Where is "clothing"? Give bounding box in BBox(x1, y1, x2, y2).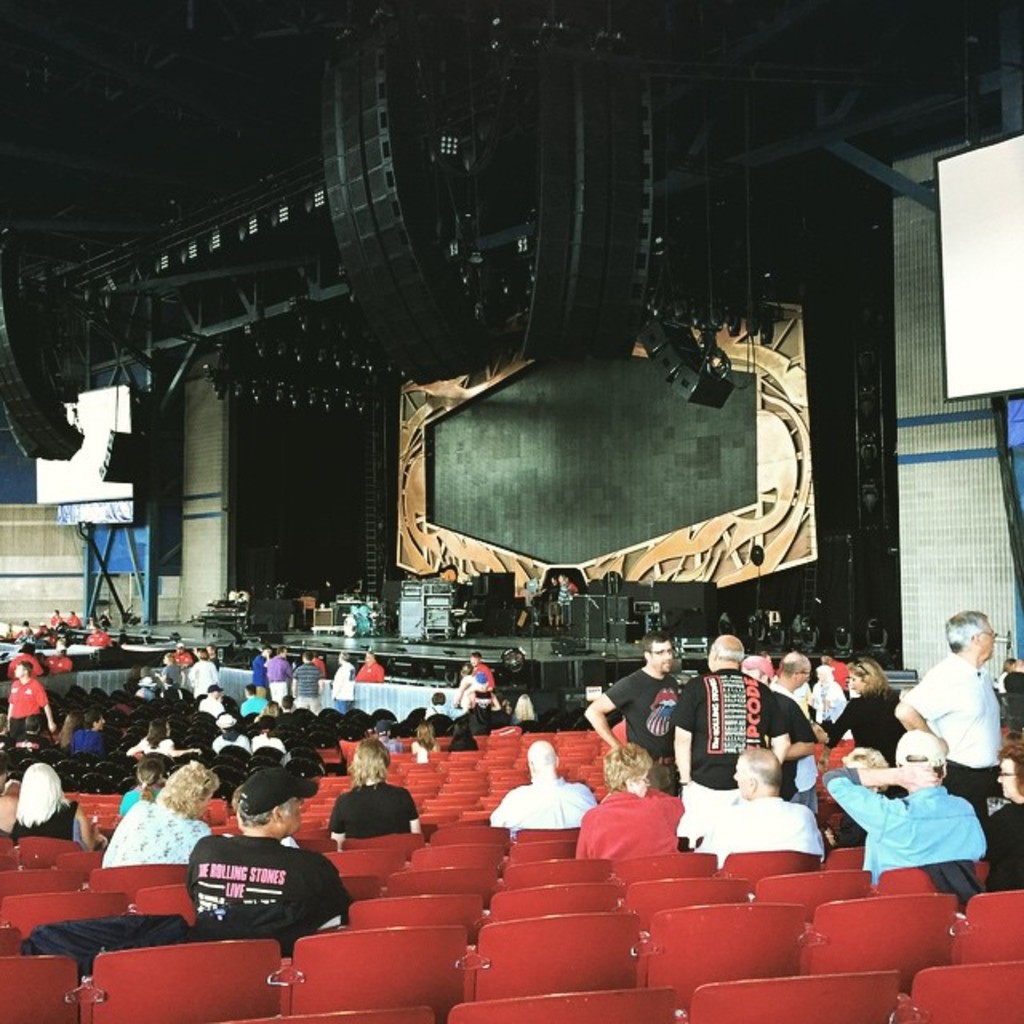
BBox(808, 677, 846, 736).
